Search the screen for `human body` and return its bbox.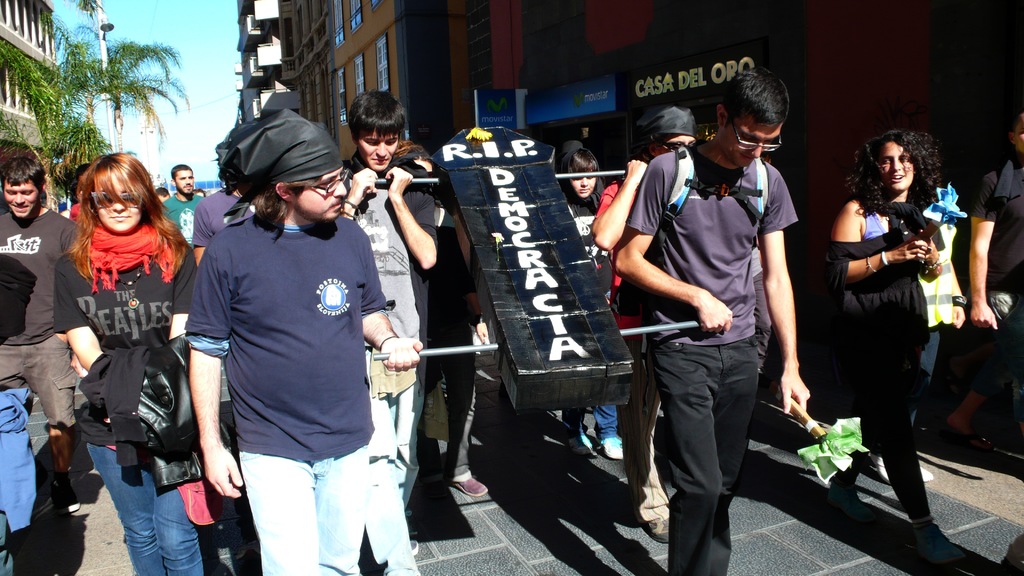
Found: region(558, 141, 616, 464).
